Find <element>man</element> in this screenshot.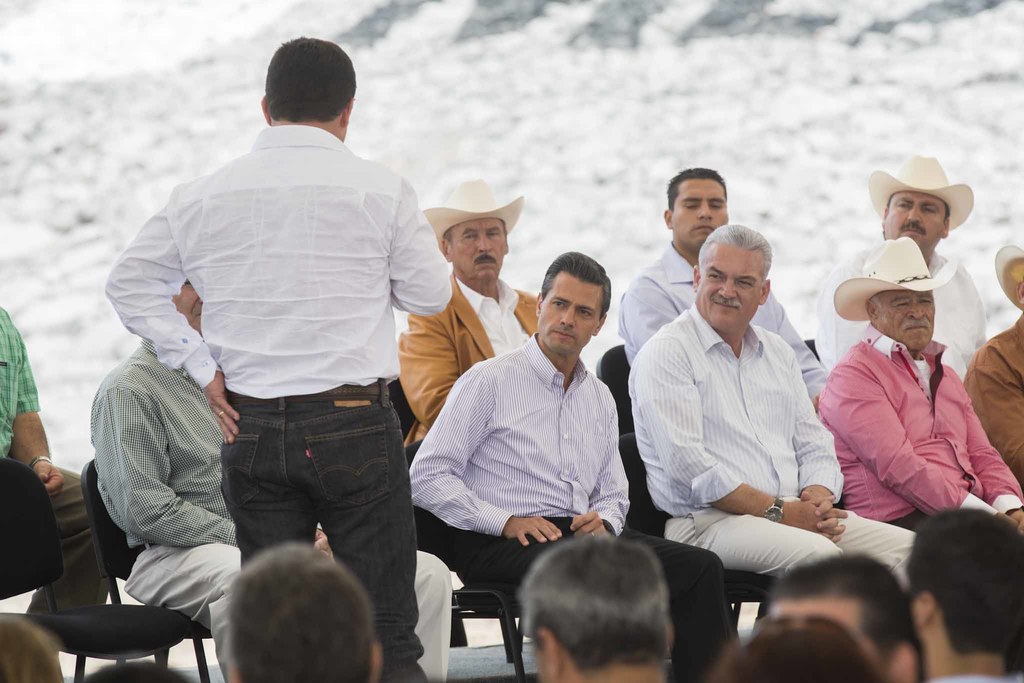
The bounding box for <element>man</element> is rect(817, 185, 985, 368).
